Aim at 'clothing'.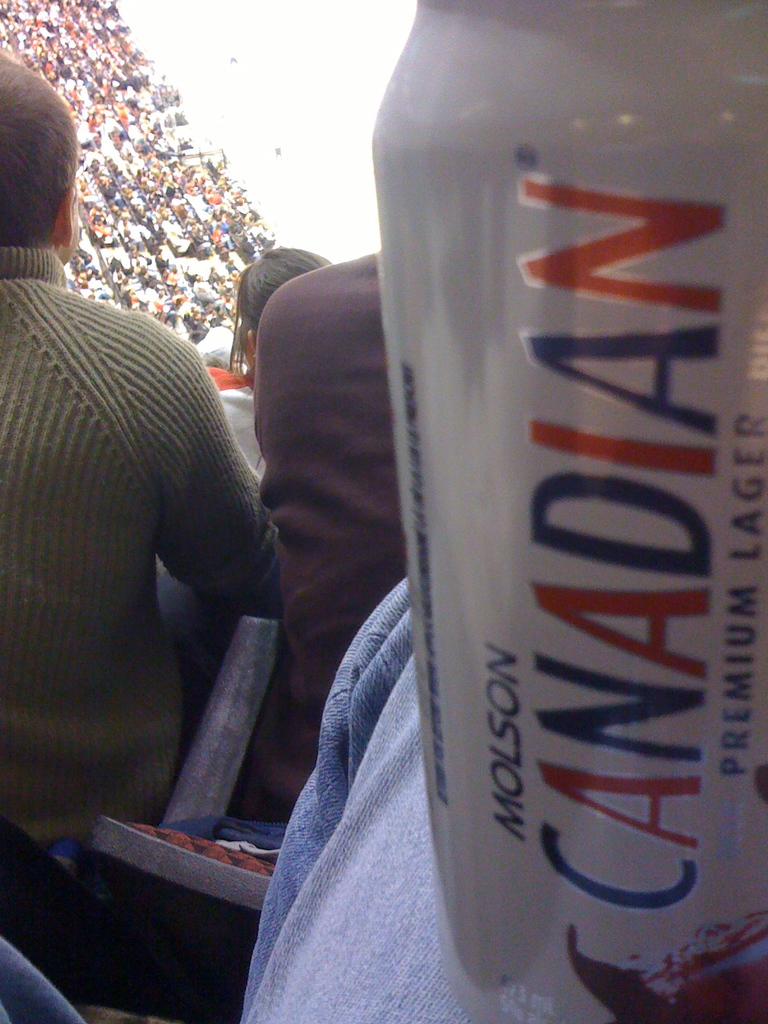
Aimed at (left=16, top=210, right=279, bottom=906).
